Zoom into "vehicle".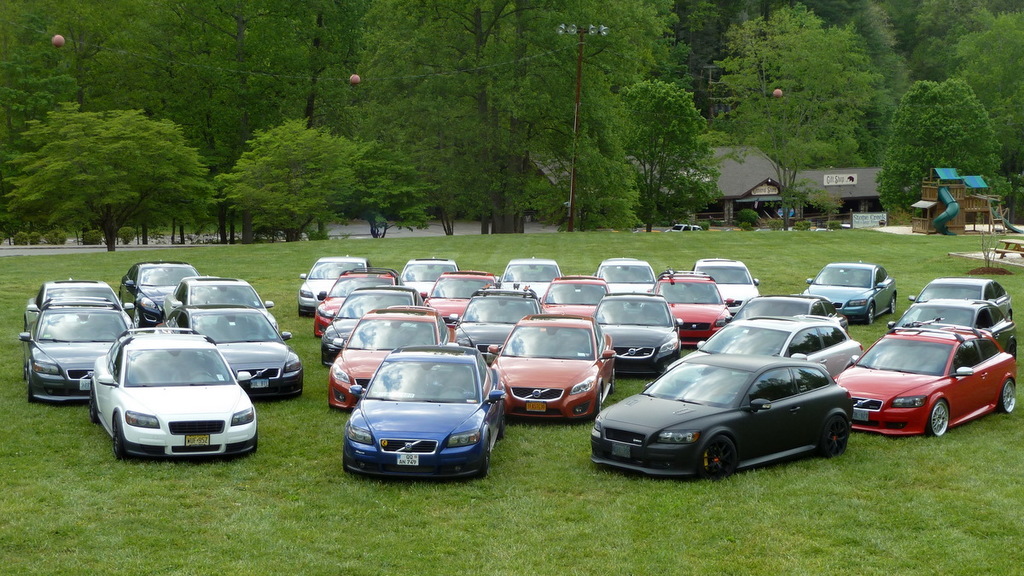
Zoom target: bbox(594, 292, 681, 381).
